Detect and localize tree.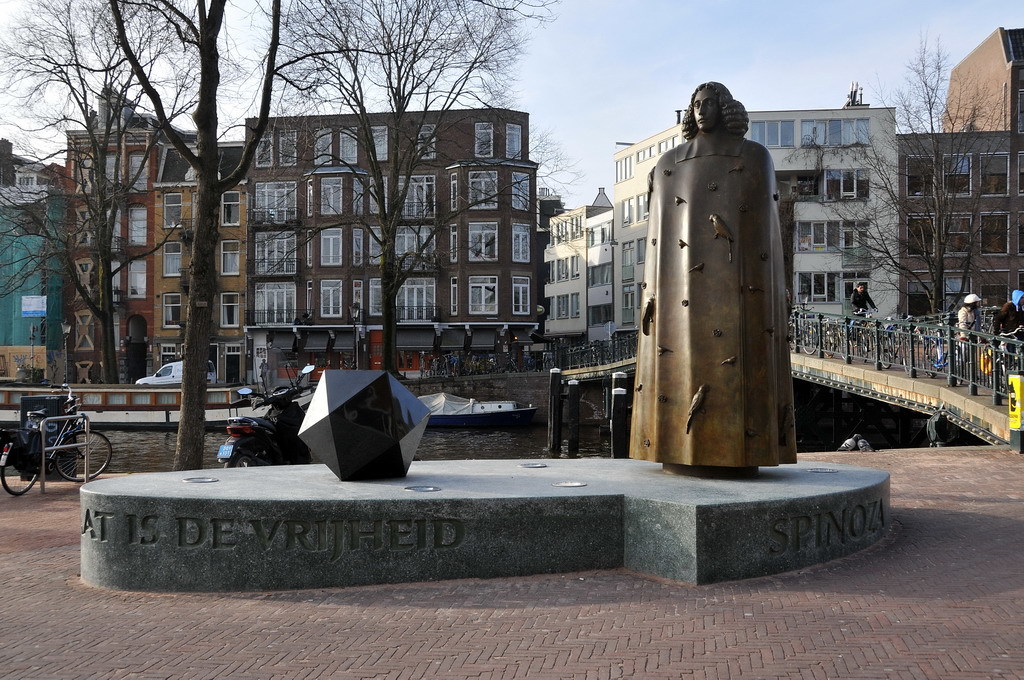
Localized at bbox=(106, 0, 283, 473).
